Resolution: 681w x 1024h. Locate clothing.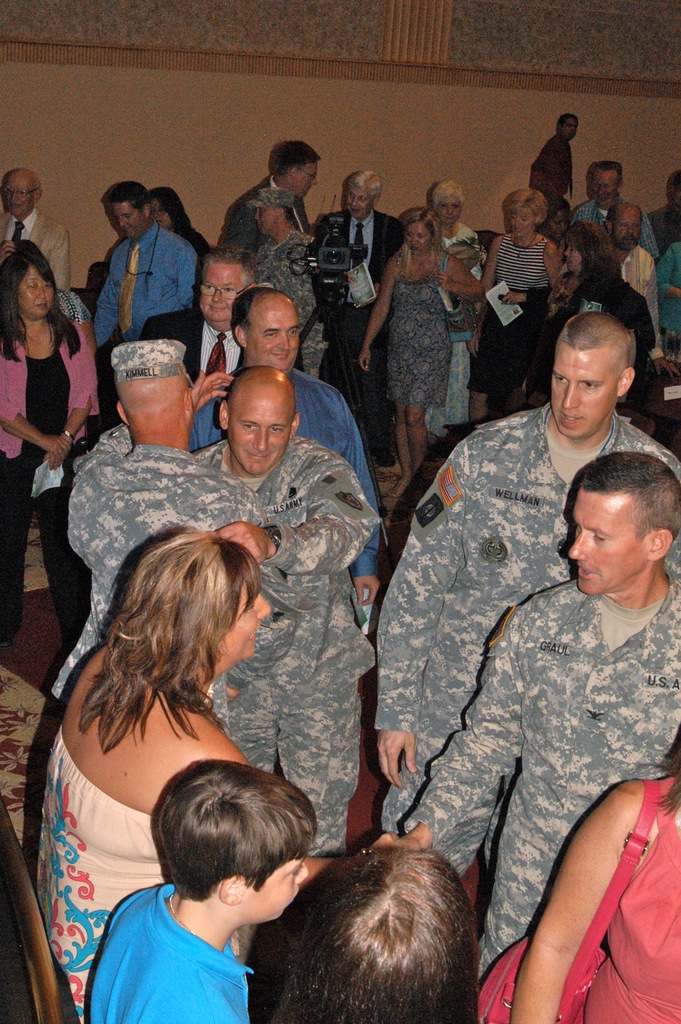
(left=194, top=436, right=381, bottom=855).
